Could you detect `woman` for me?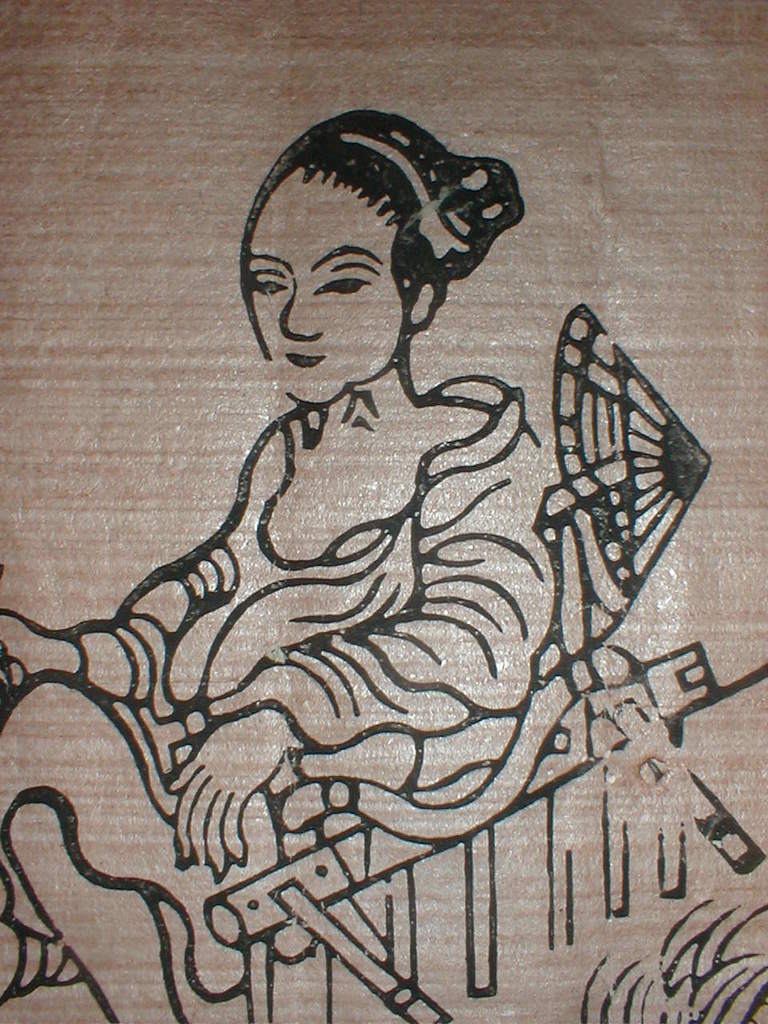
Detection result: (61,46,713,1006).
